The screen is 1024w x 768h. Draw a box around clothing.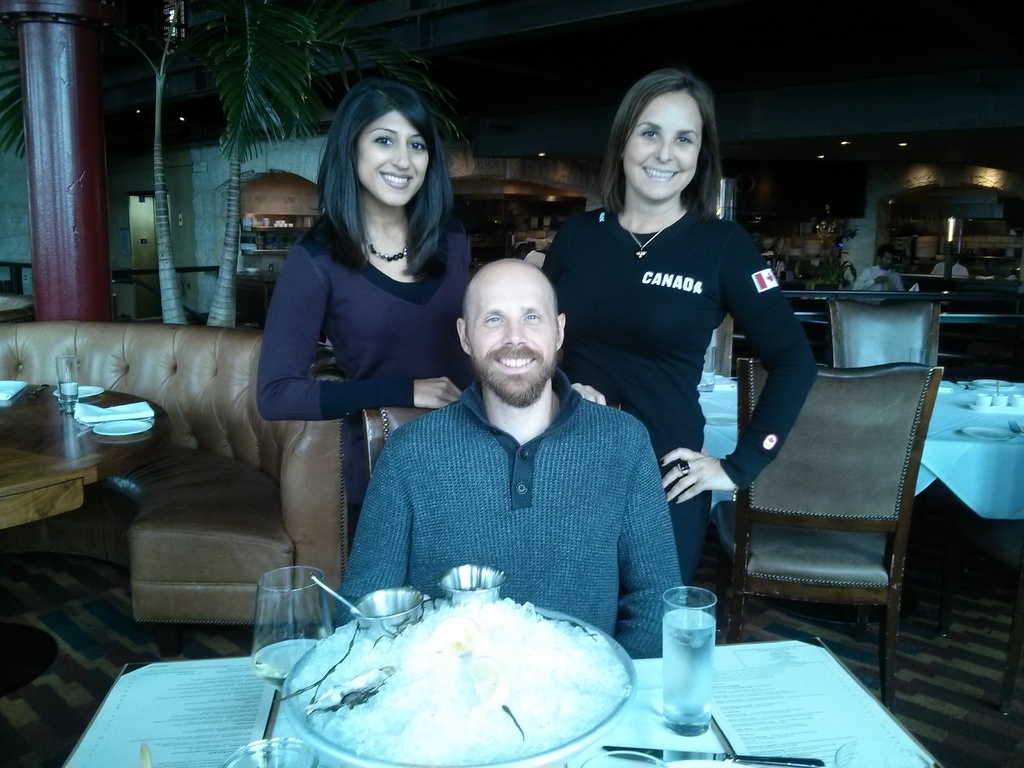
Rect(353, 374, 687, 643).
